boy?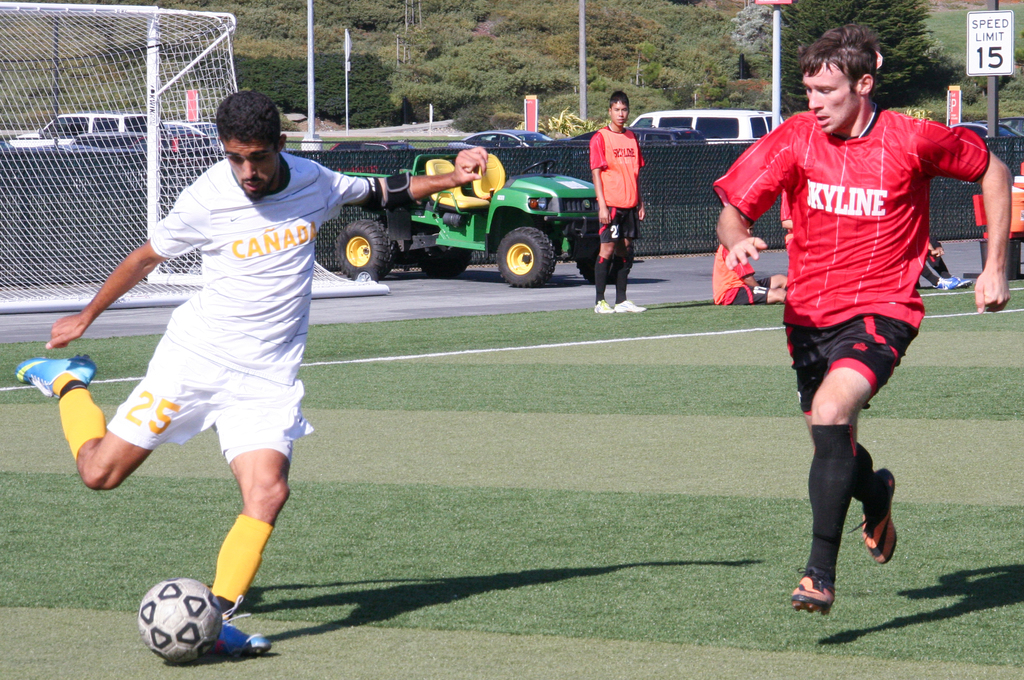
left=718, top=44, right=997, bottom=591
